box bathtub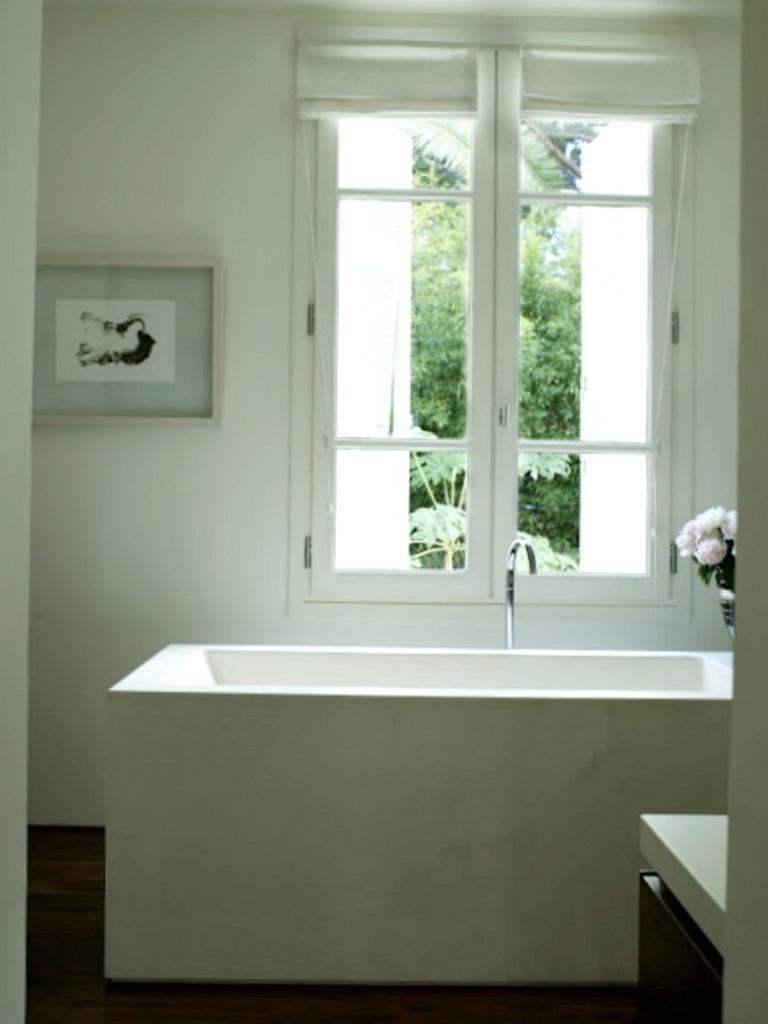
(x1=102, y1=534, x2=729, y2=980)
